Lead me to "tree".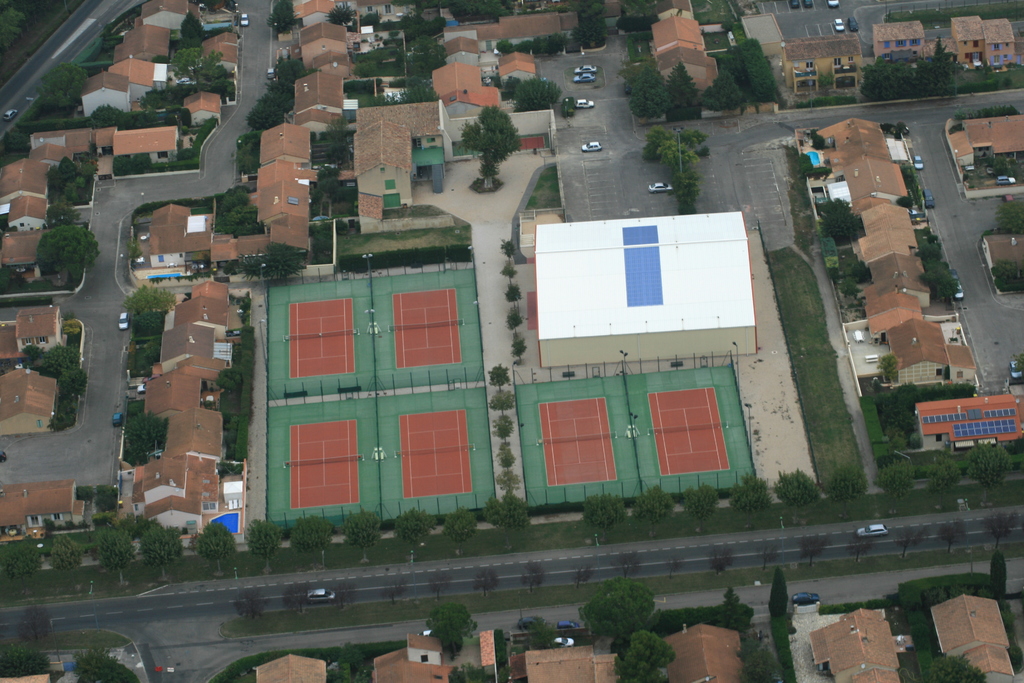
Lead to 502,308,521,335.
